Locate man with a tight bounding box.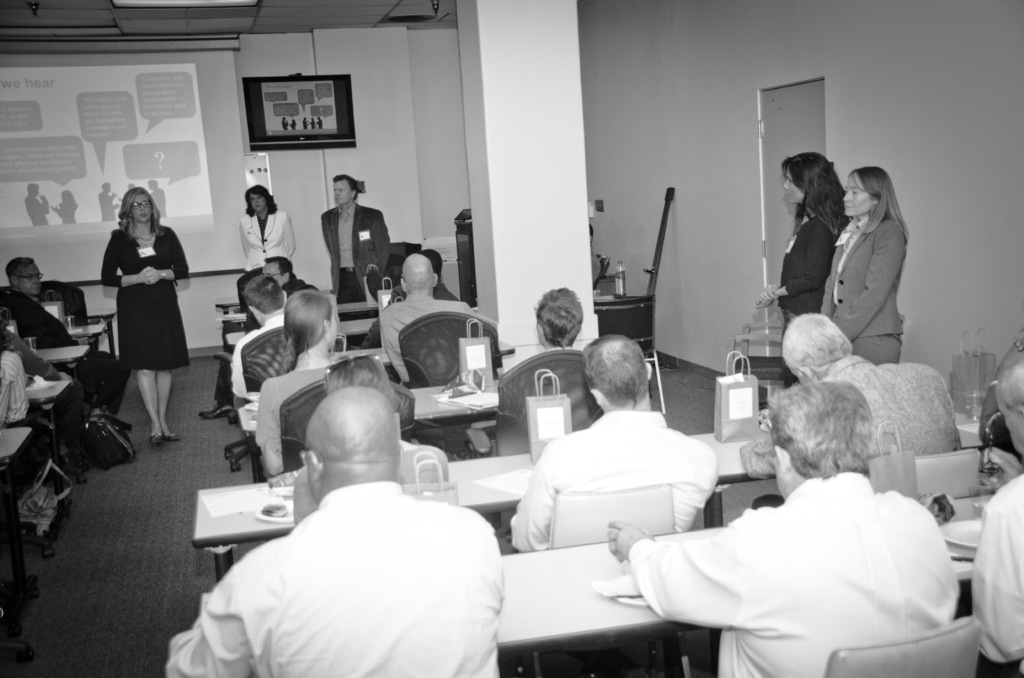
bbox=[200, 255, 317, 420].
